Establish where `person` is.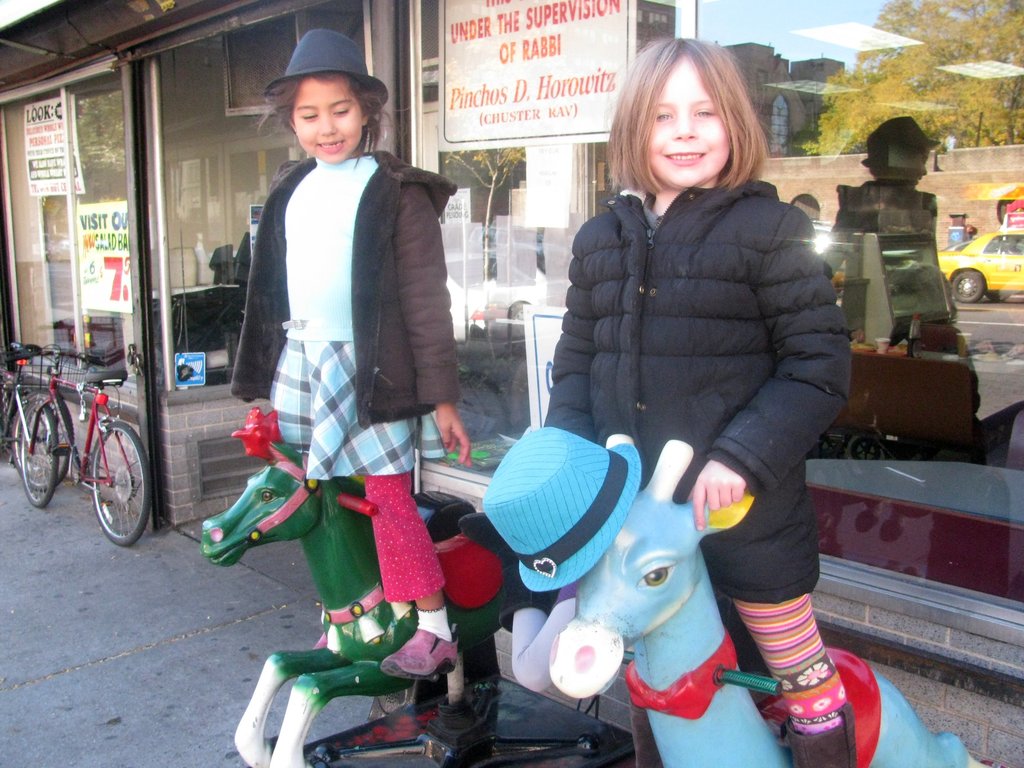
Established at pyautogui.locateOnScreen(550, 119, 854, 767).
